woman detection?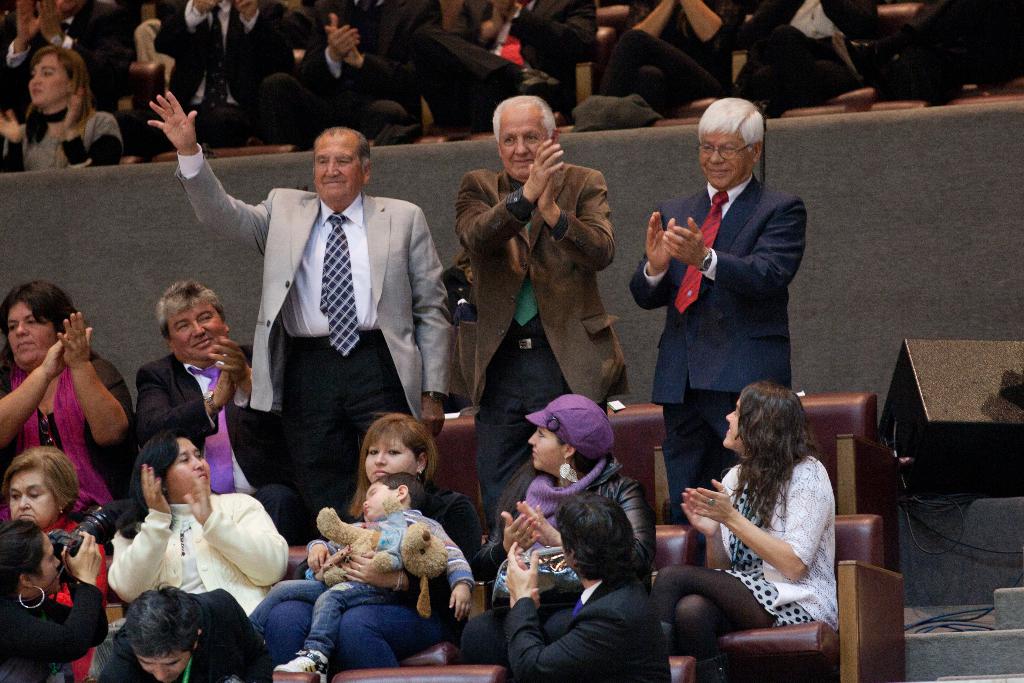
0:47:122:177
